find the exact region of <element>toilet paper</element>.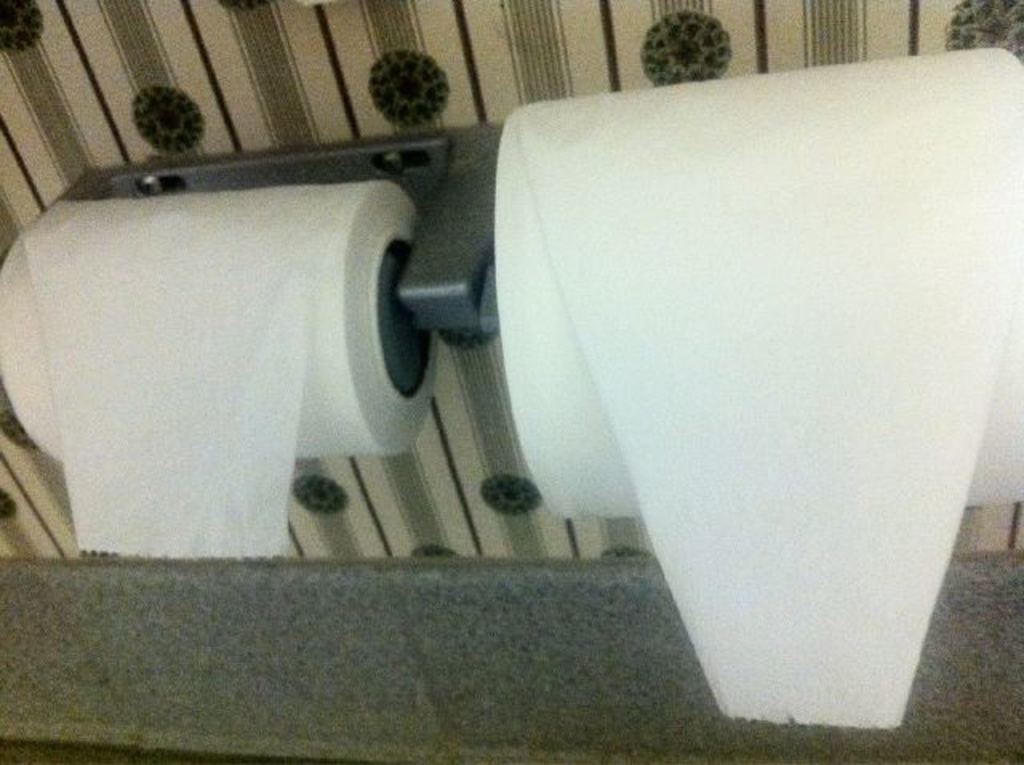
Exact region: rect(490, 37, 1022, 736).
